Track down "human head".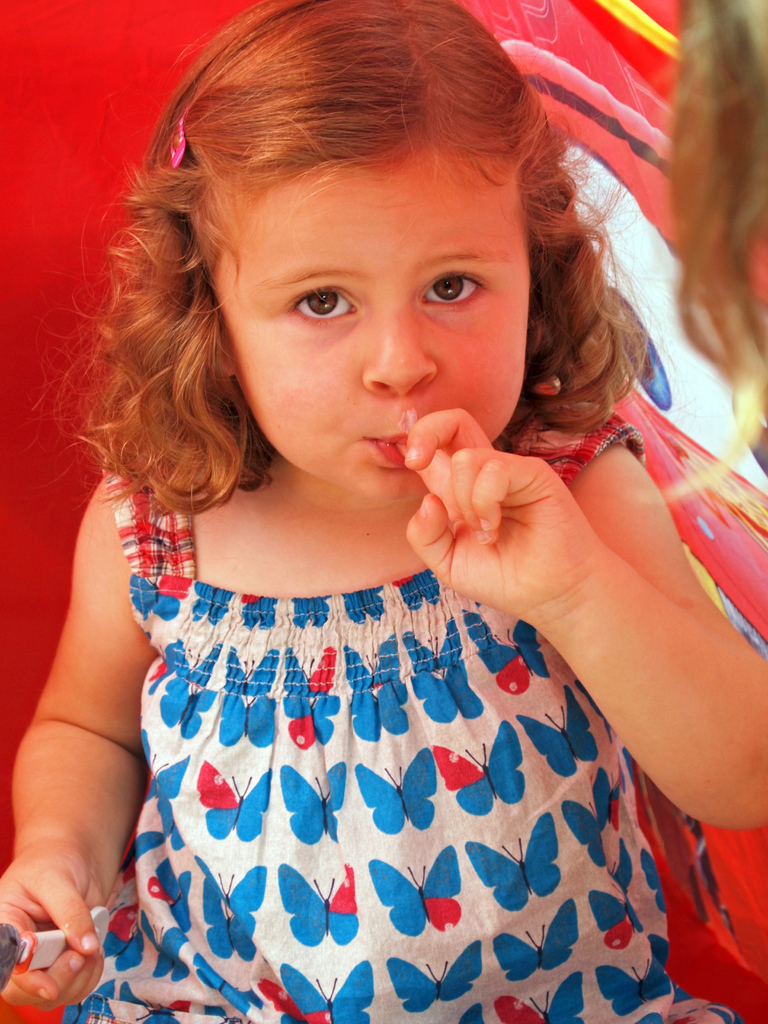
Tracked to pyautogui.locateOnScreen(115, 0, 650, 495).
